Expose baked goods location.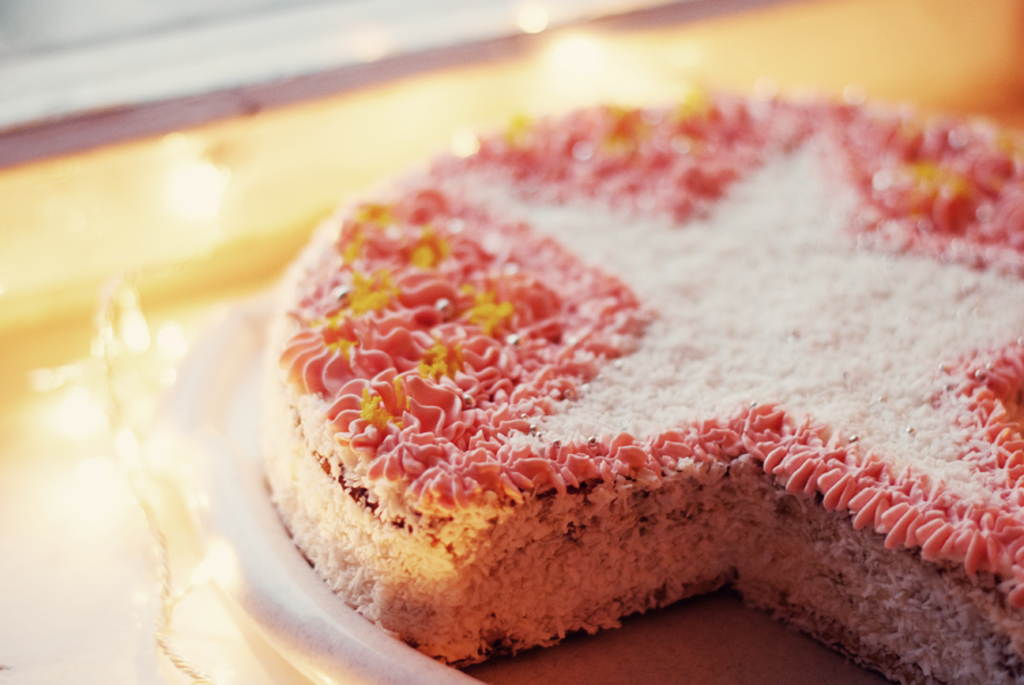
Exposed at region(263, 129, 1023, 676).
